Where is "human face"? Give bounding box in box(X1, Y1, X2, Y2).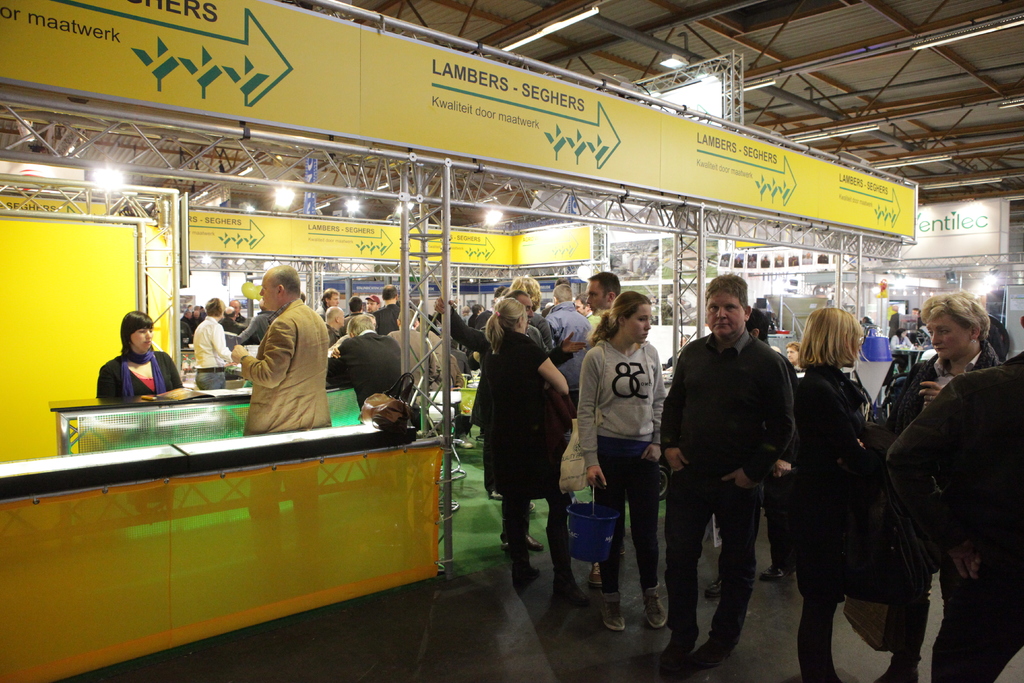
box(259, 273, 276, 311).
